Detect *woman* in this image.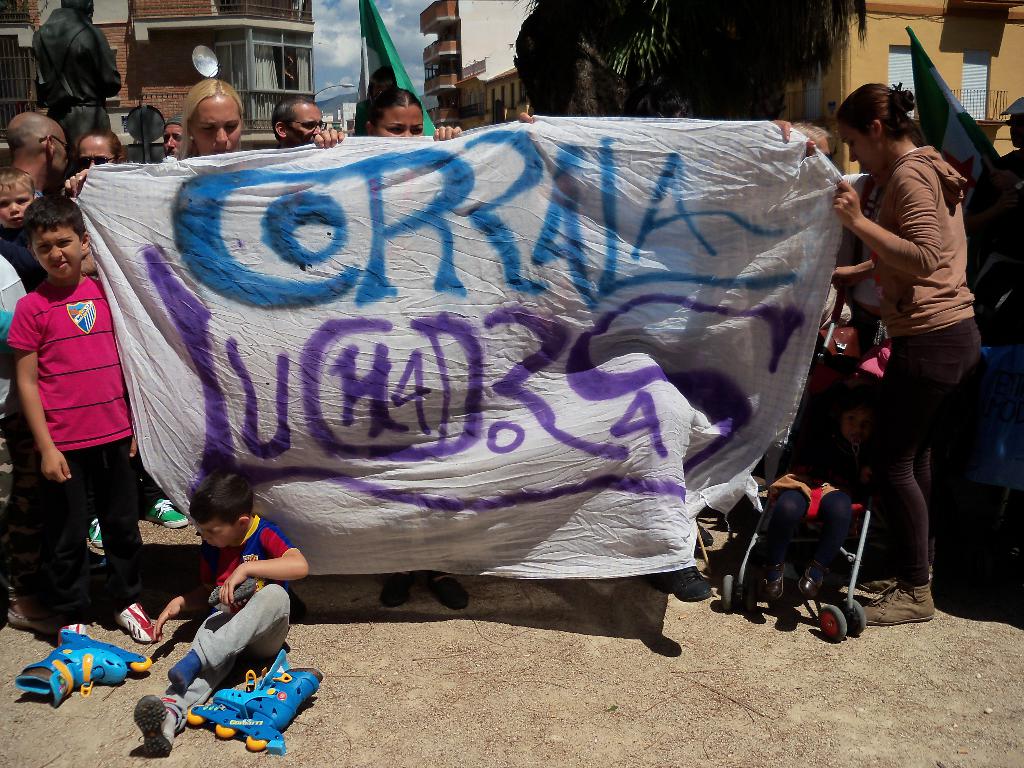
Detection: 59/71/252/188.
